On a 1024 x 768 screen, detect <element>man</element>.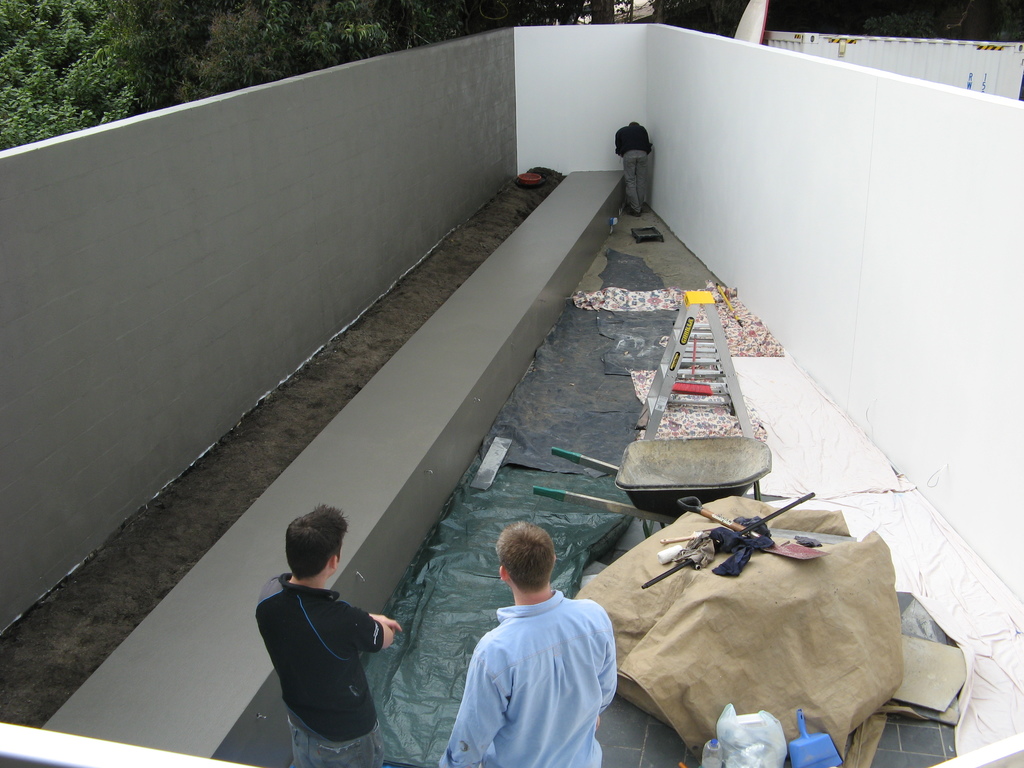
x1=253, y1=500, x2=404, y2=767.
